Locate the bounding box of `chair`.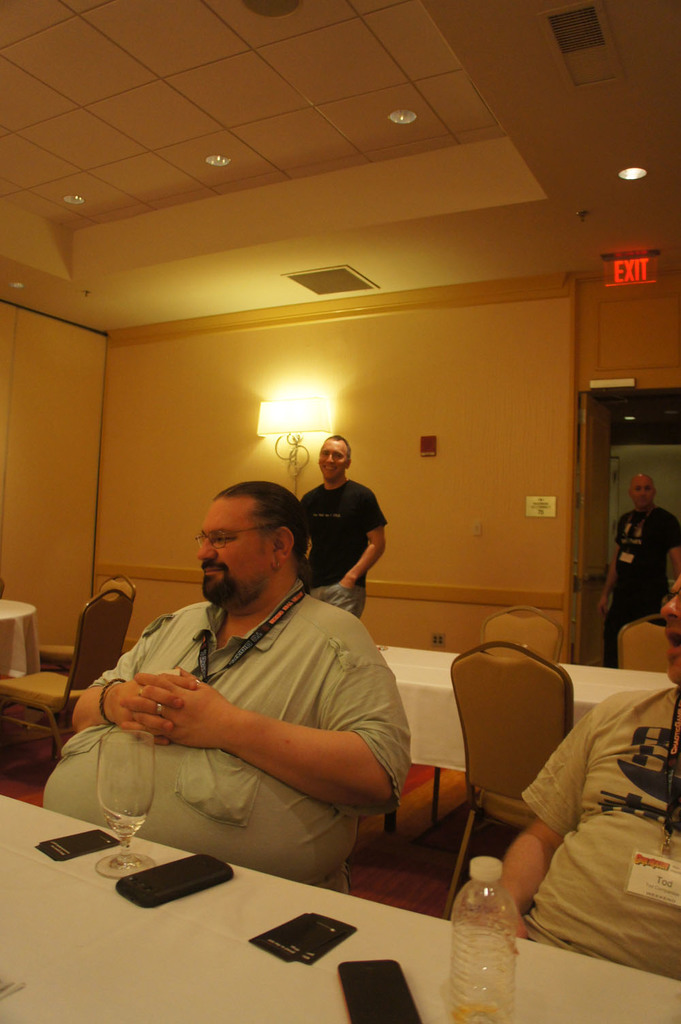
Bounding box: [x1=617, y1=606, x2=675, y2=677].
